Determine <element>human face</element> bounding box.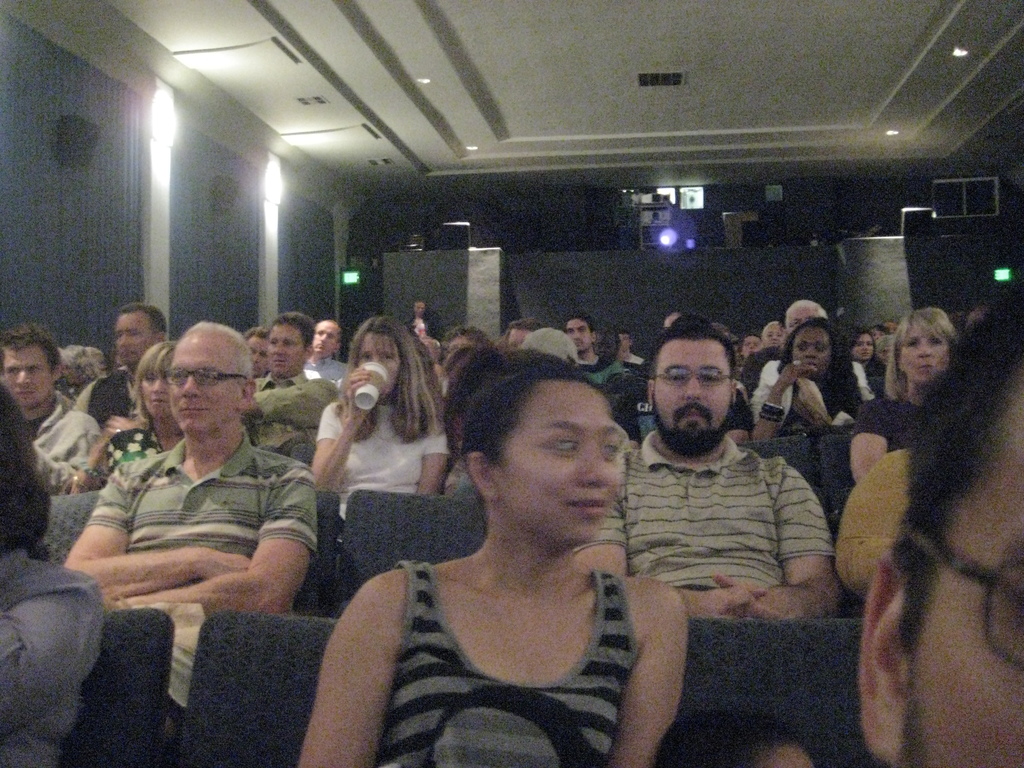
Determined: crop(763, 324, 784, 345).
